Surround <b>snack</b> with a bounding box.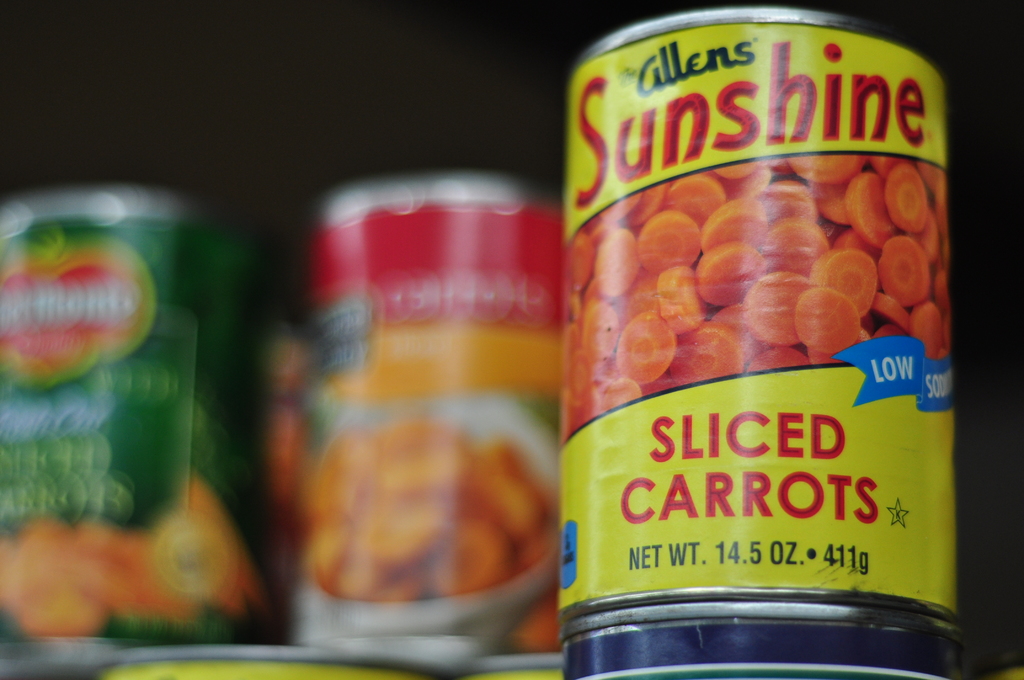
564,4,965,679.
